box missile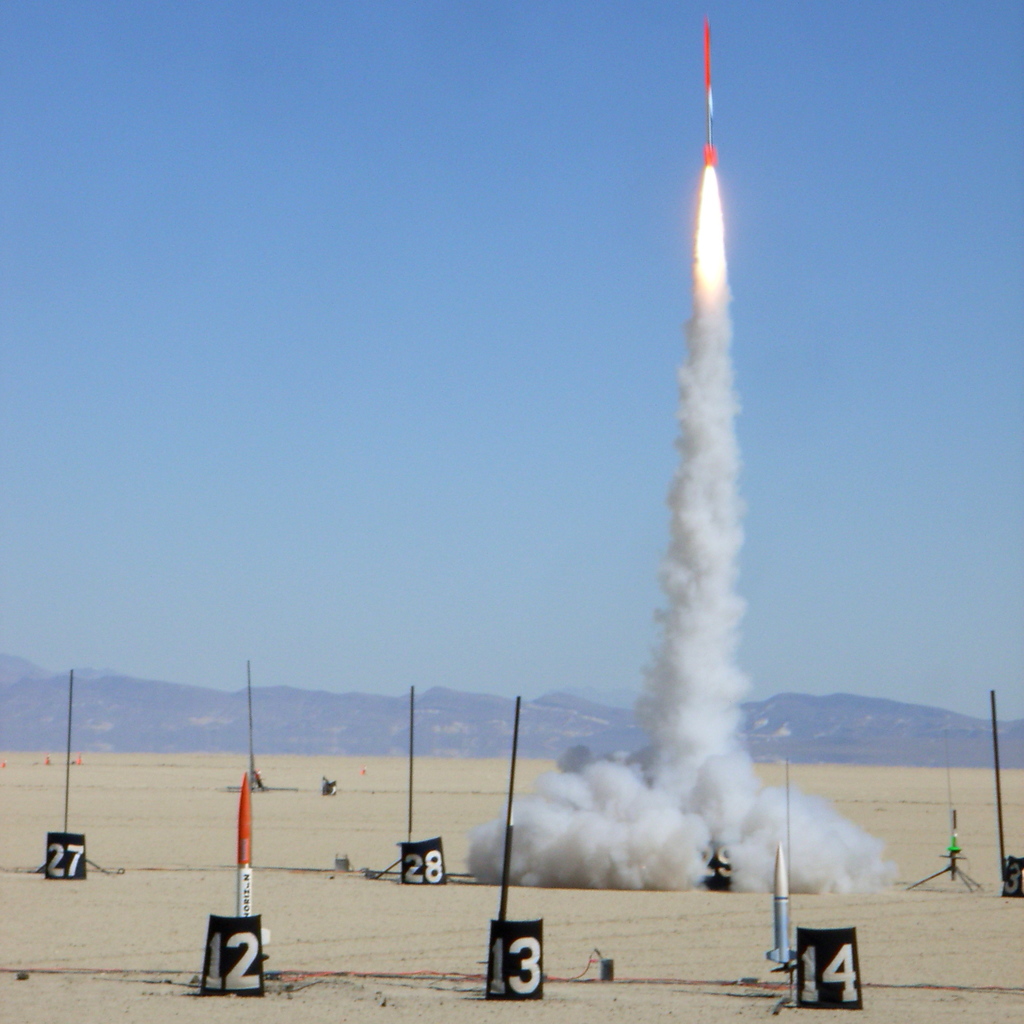
bbox=[700, 13, 719, 172]
